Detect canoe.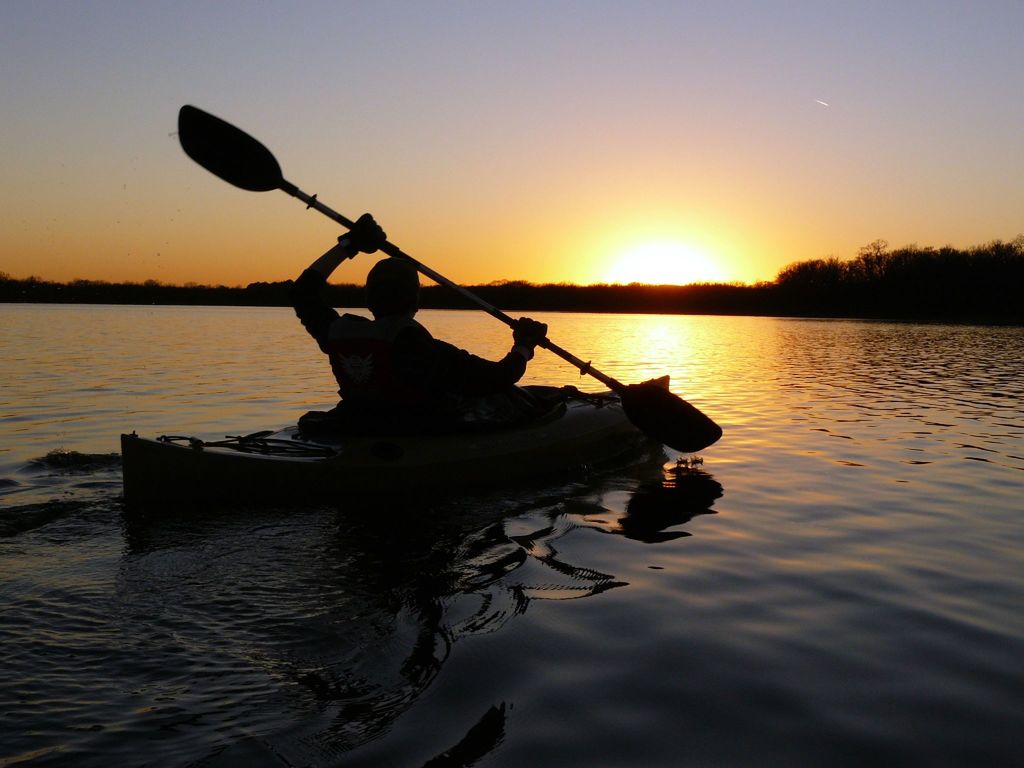
Detected at 118,374,660,547.
